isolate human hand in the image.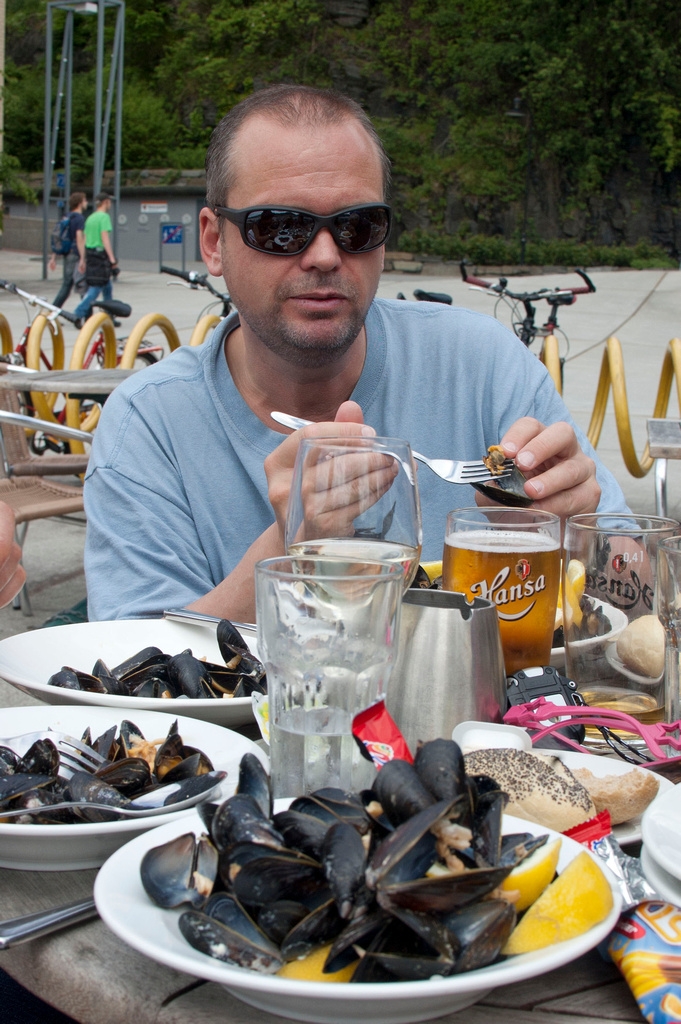
Isolated region: 260,397,402,560.
